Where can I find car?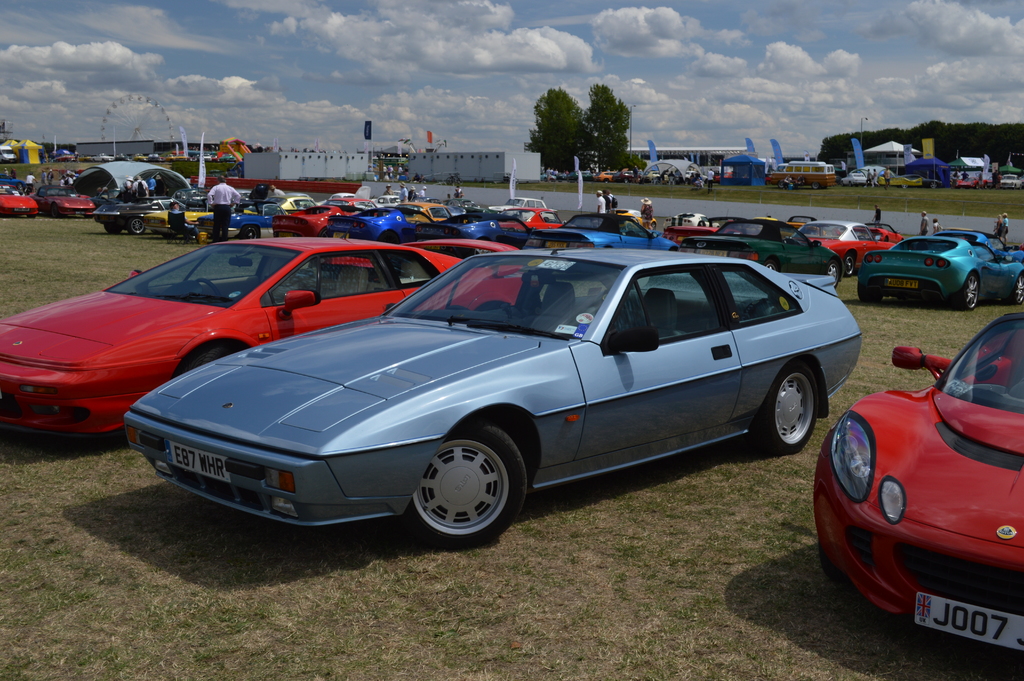
You can find it at [0, 238, 529, 439].
